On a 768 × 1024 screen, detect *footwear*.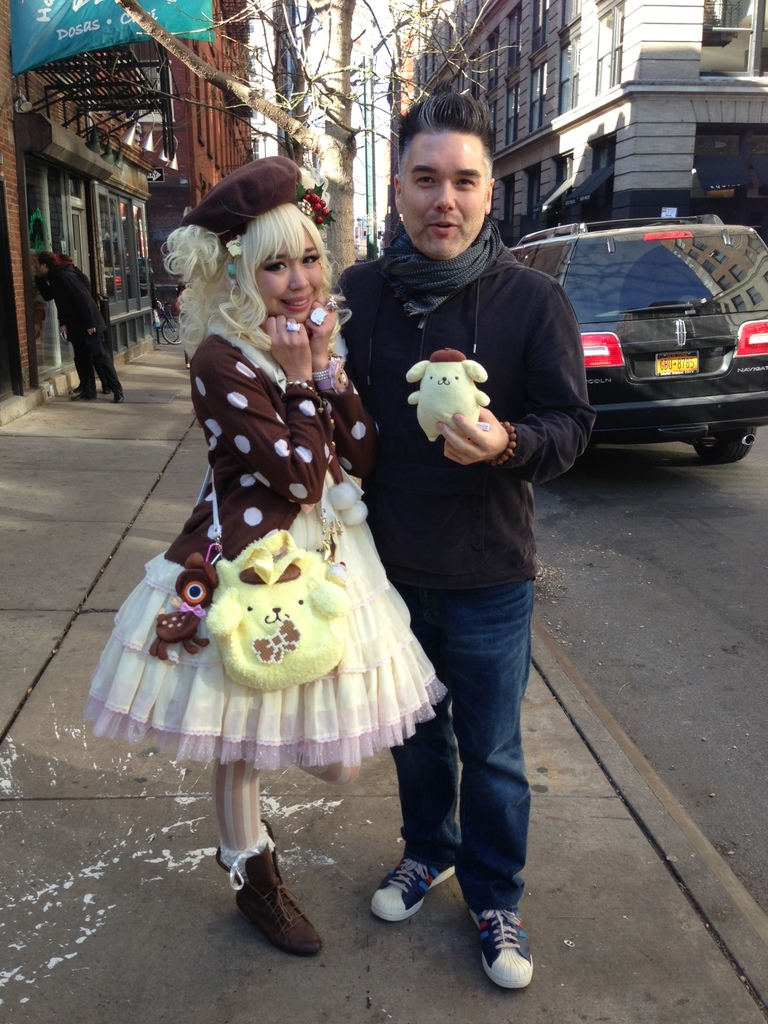
370/854/454/924.
